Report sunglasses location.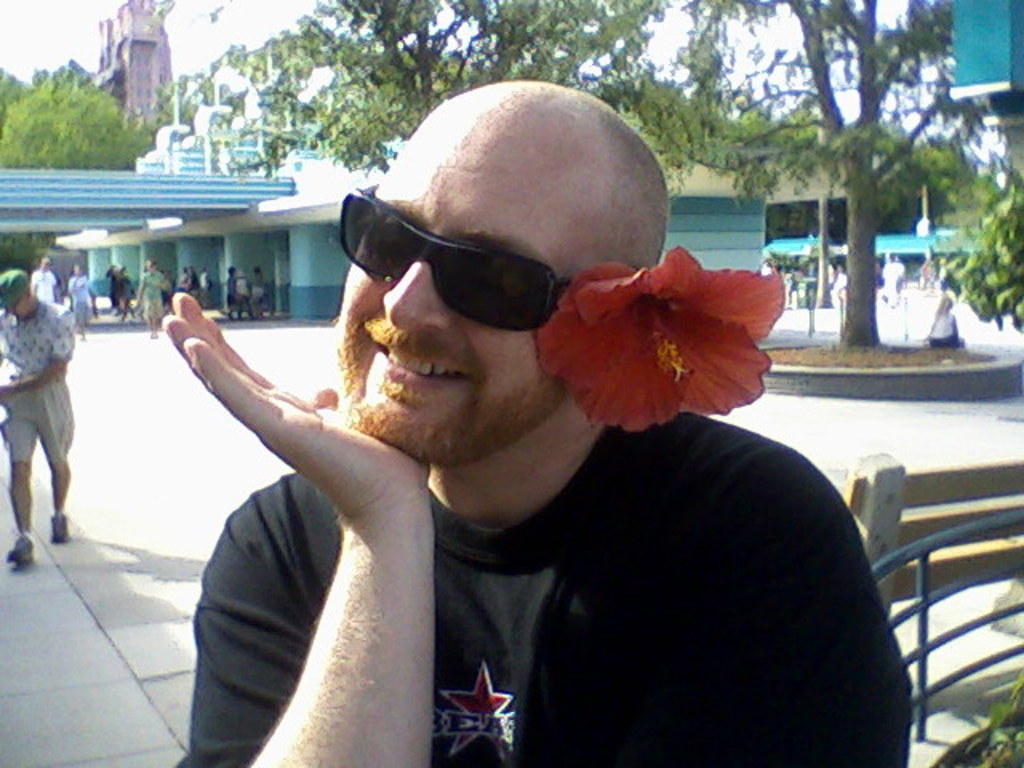
Report: [331, 182, 570, 339].
